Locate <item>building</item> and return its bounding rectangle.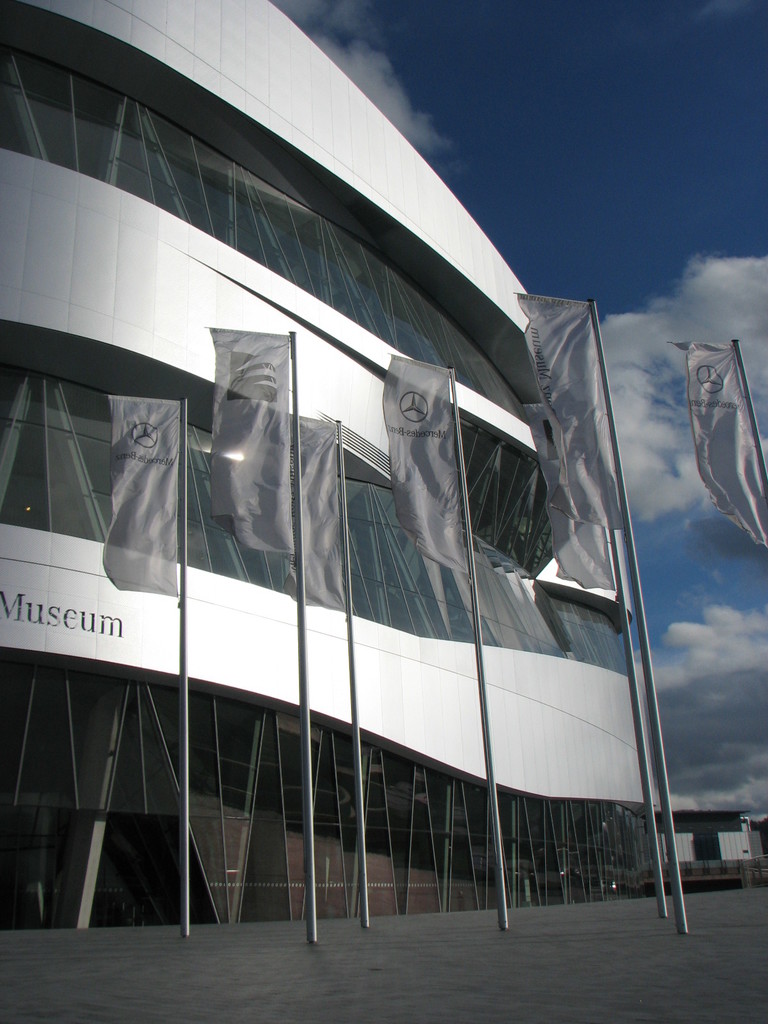
<box>0,0,667,928</box>.
